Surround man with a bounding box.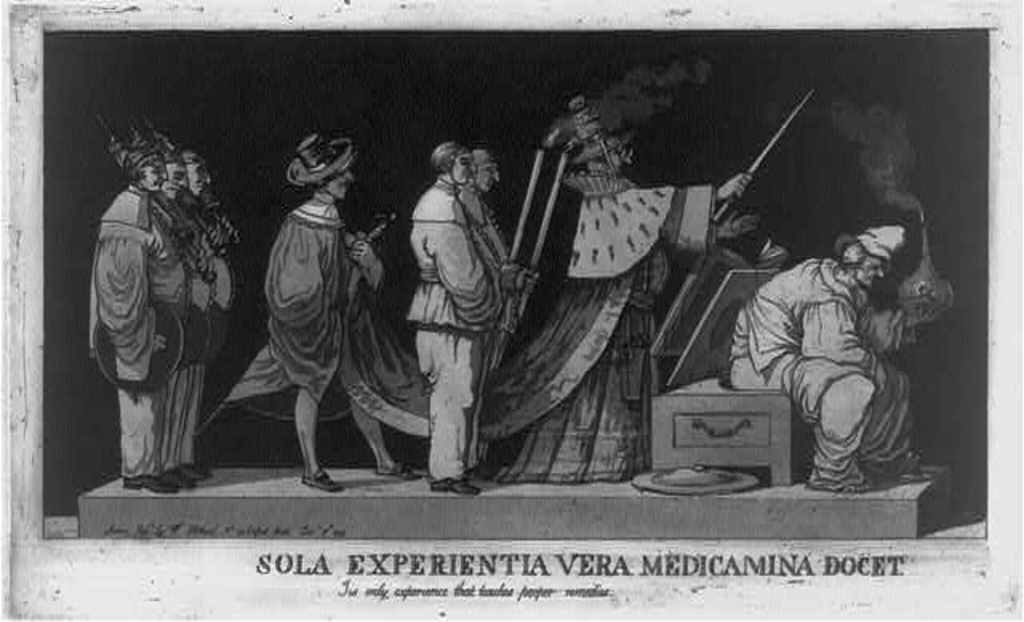
<box>405,144,504,496</box>.
